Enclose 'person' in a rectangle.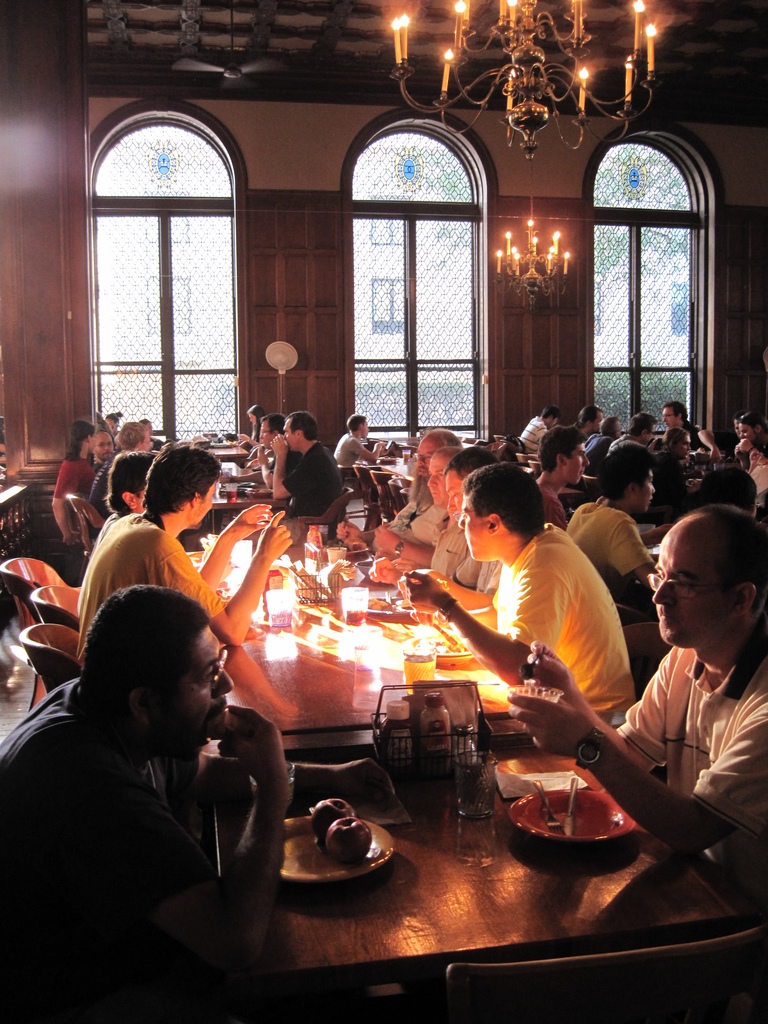
x1=86 y1=420 x2=145 y2=541.
